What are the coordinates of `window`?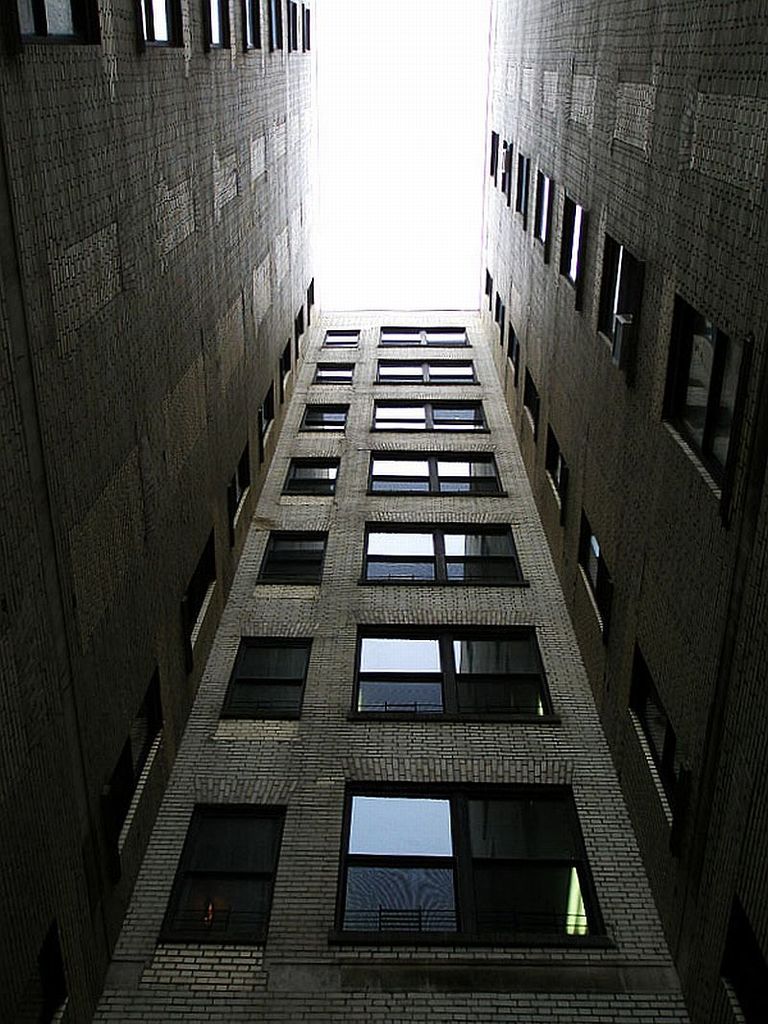
(left=332, top=781, right=614, bottom=948).
